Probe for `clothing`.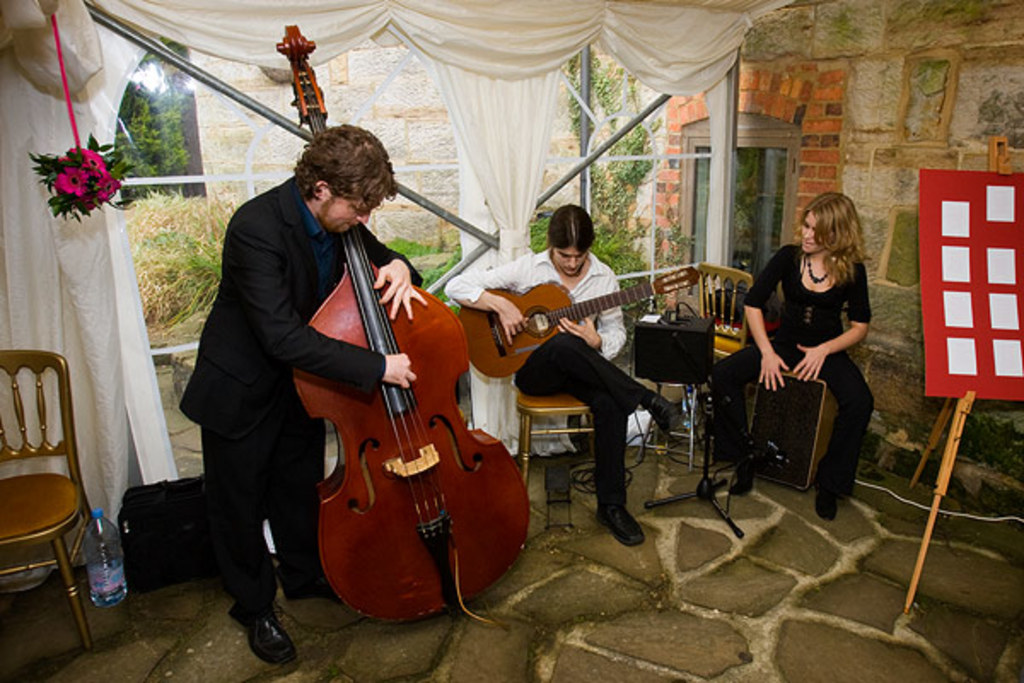
Probe result: Rect(442, 253, 647, 504).
